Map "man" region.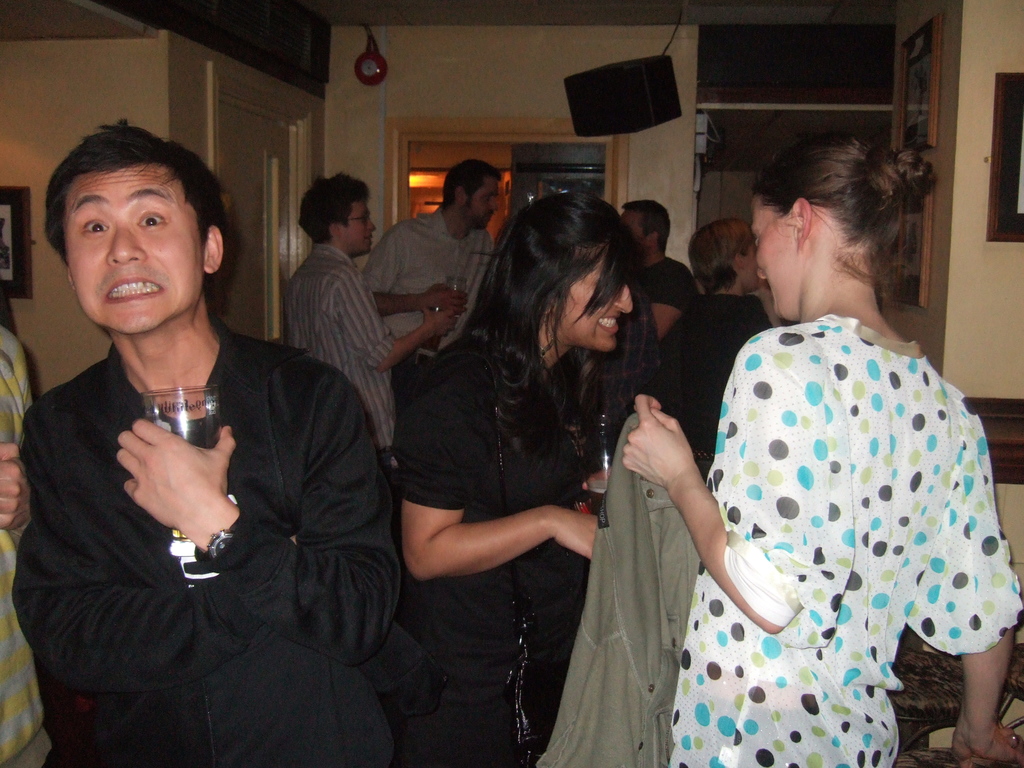
Mapped to l=17, t=120, r=417, b=753.
